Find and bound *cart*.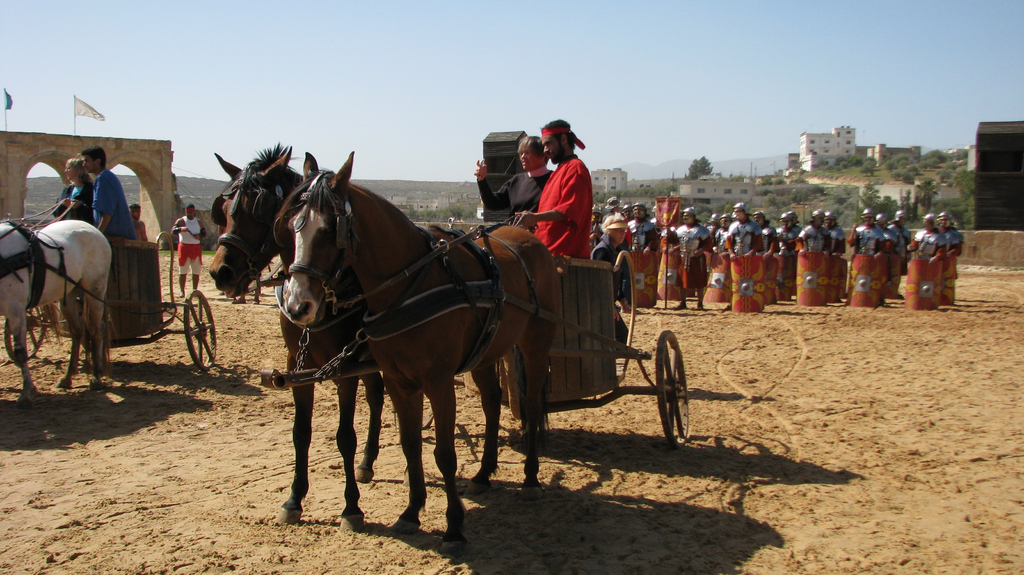
Bound: [left=262, top=252, right=692, bottom=449].
